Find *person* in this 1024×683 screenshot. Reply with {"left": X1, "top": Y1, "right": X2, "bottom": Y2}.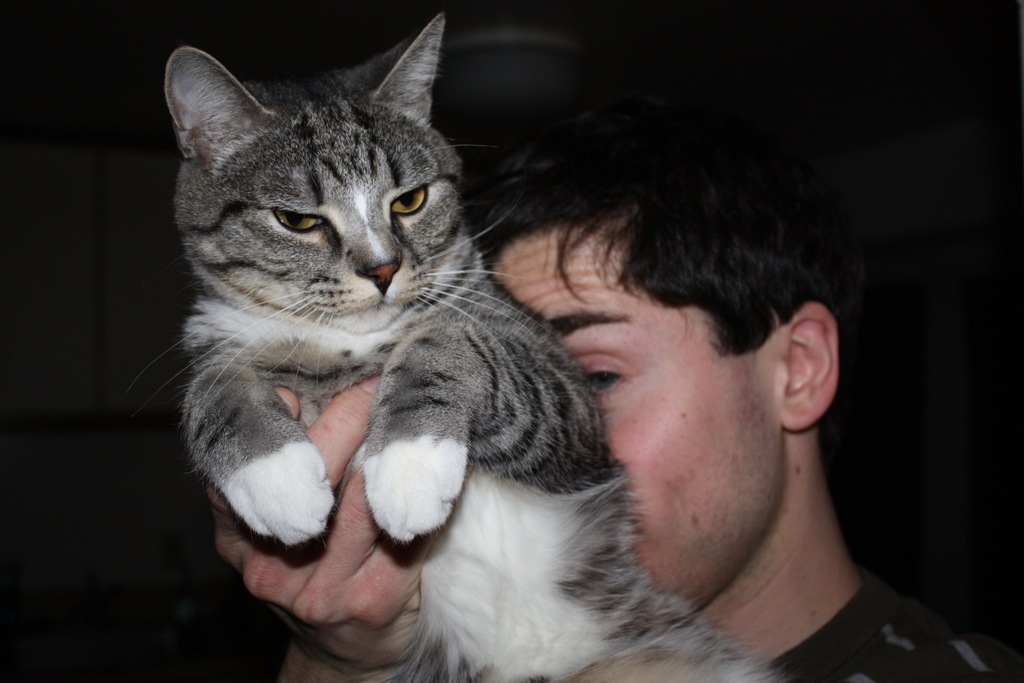
{"left": 190, "top": 103, "right": 1023, "bottom": 682}.
